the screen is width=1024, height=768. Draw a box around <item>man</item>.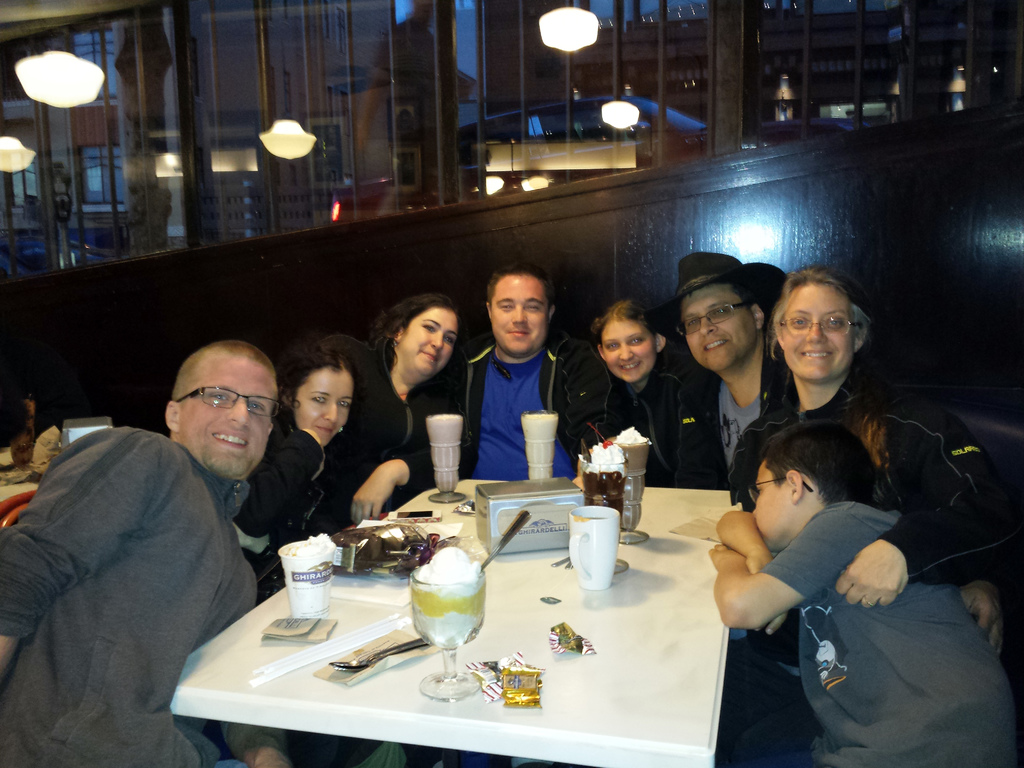
box=[451, 265, 594, 486].
